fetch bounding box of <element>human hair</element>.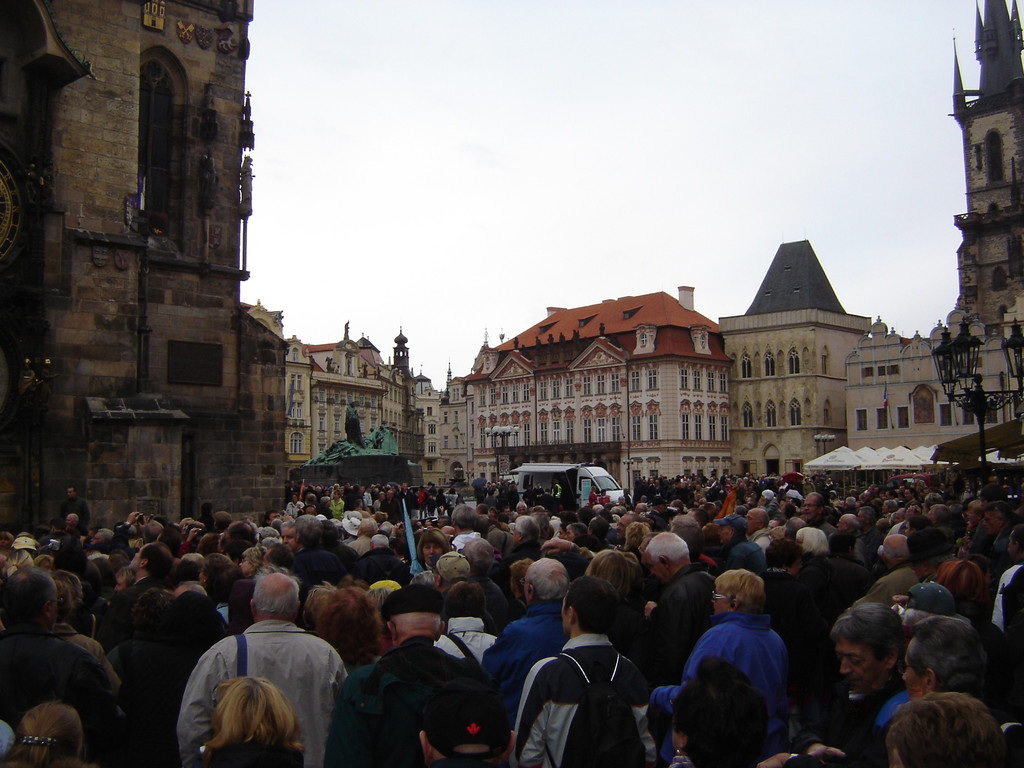
Bbox: box=[880, 691, 1007, 767].
